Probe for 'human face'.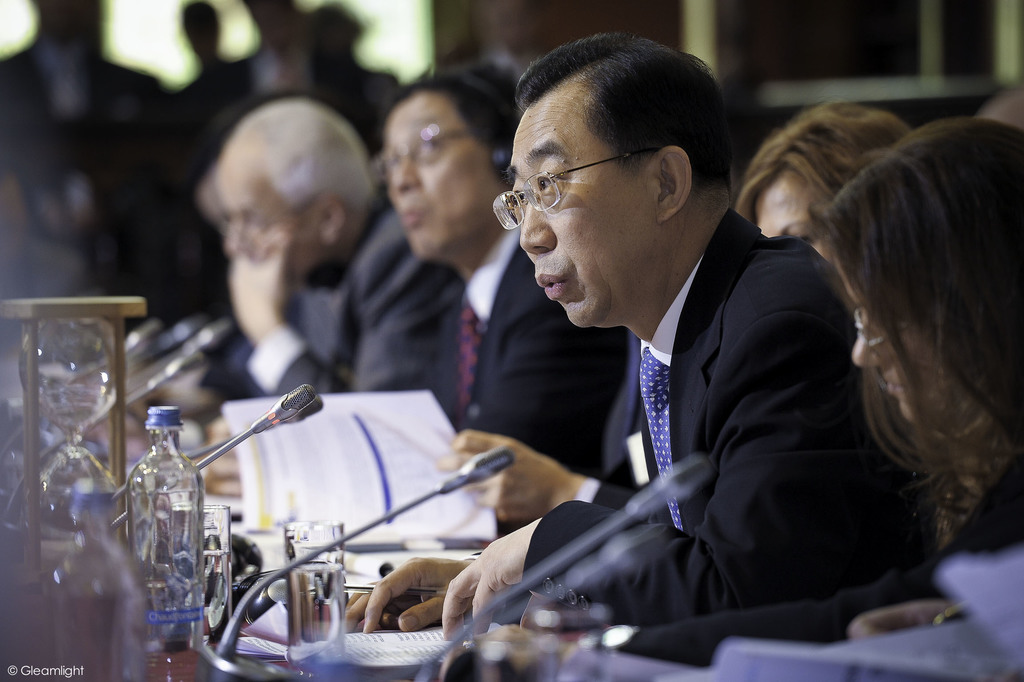
Probe result: Rect(227, 168, 309, 277).
